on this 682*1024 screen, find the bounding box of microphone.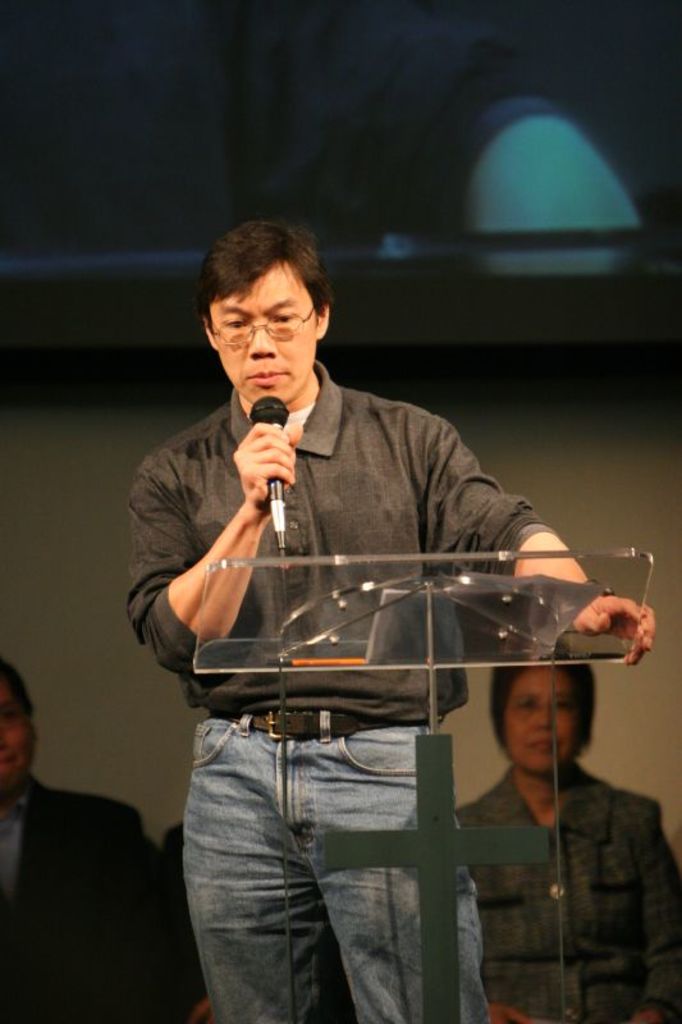
Bounding box: locate(255, 397, 288, 548).
